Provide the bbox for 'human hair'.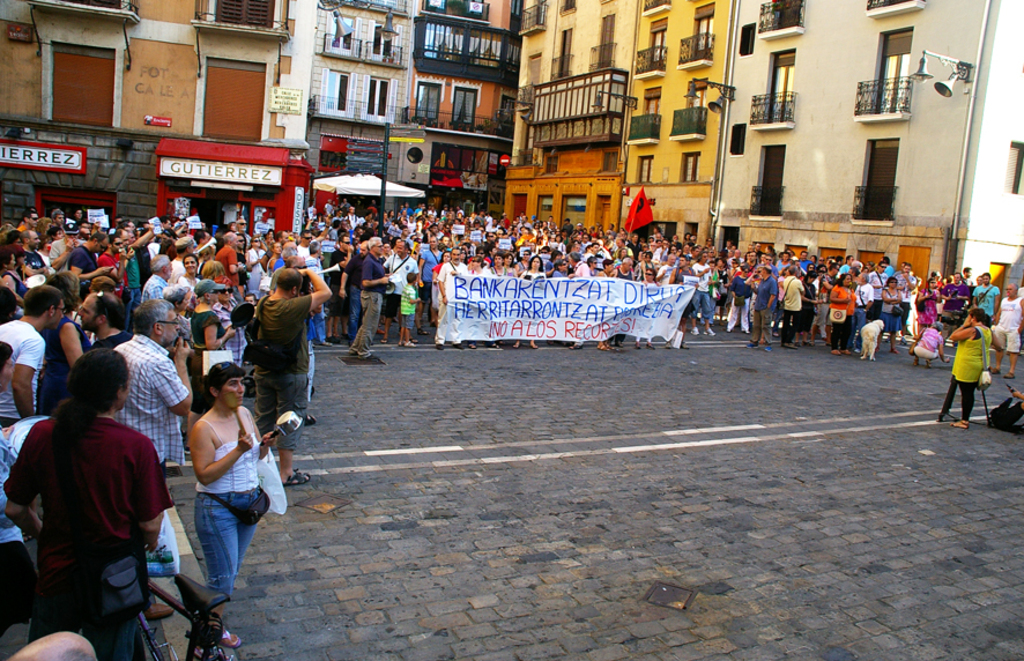
(0,340,12,366).
